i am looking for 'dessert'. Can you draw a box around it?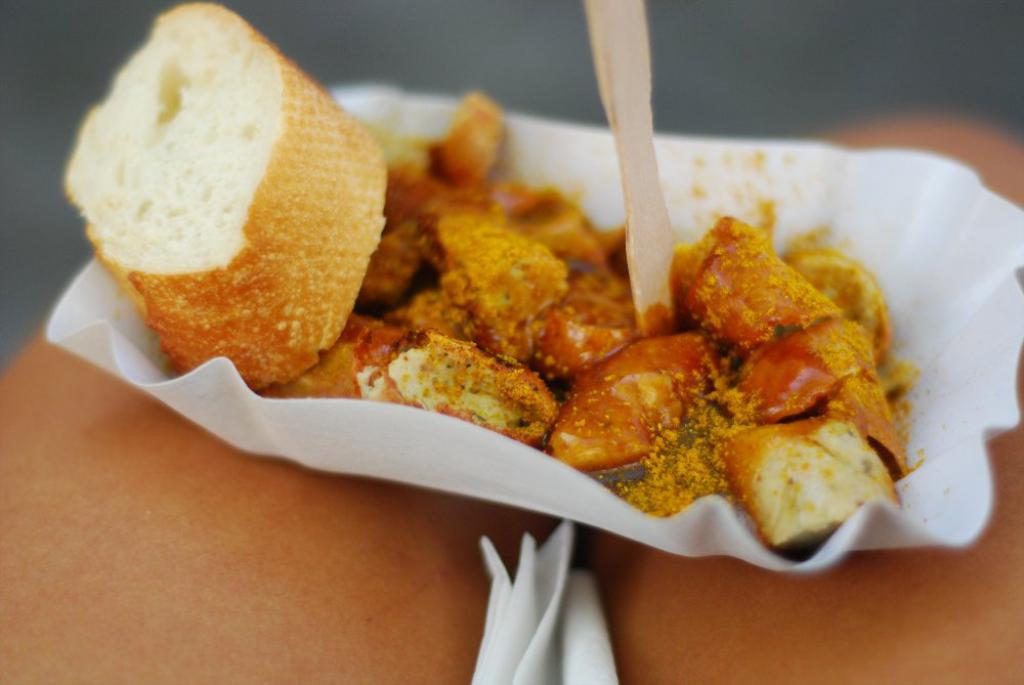
Sure, the bounding box is 261 90 918 560.
